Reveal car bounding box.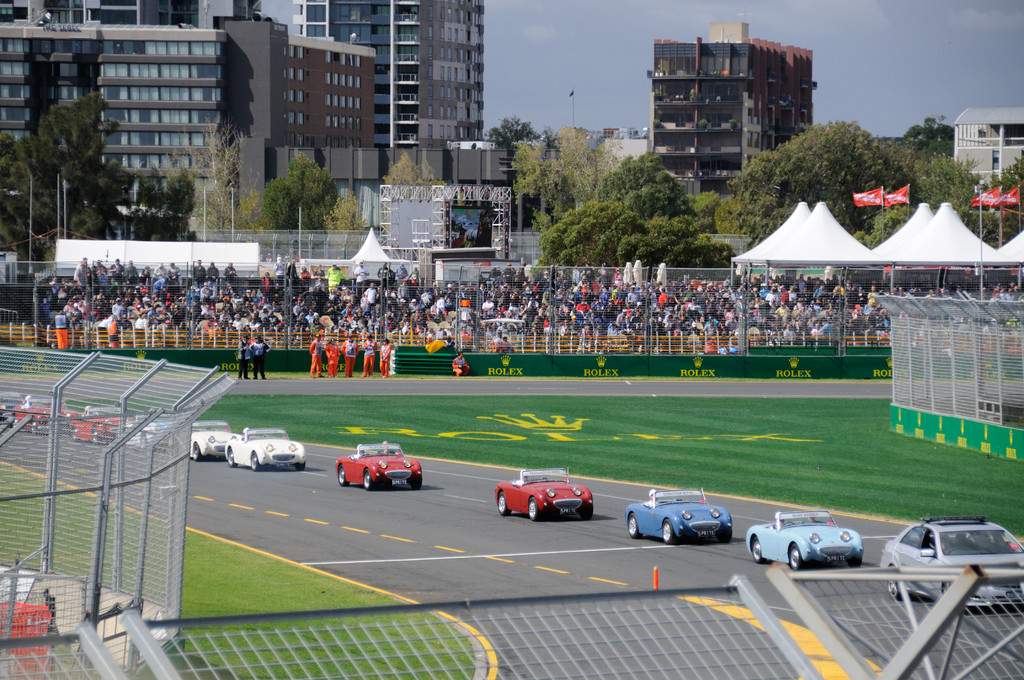
Revealed: Rect(883, 515, 1023, 605).
